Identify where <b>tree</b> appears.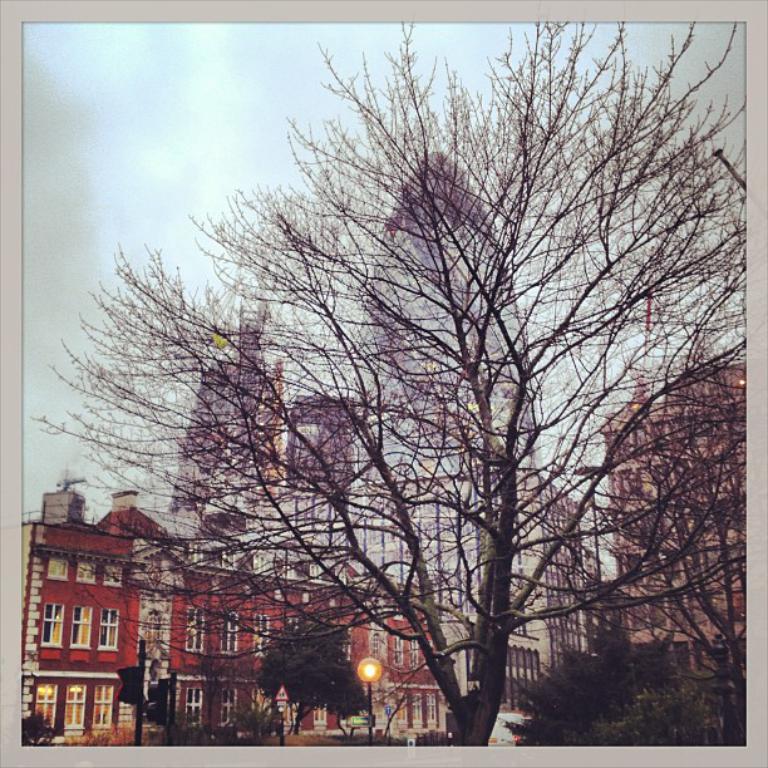
Appears at crop(503, 586, 700, 750).
